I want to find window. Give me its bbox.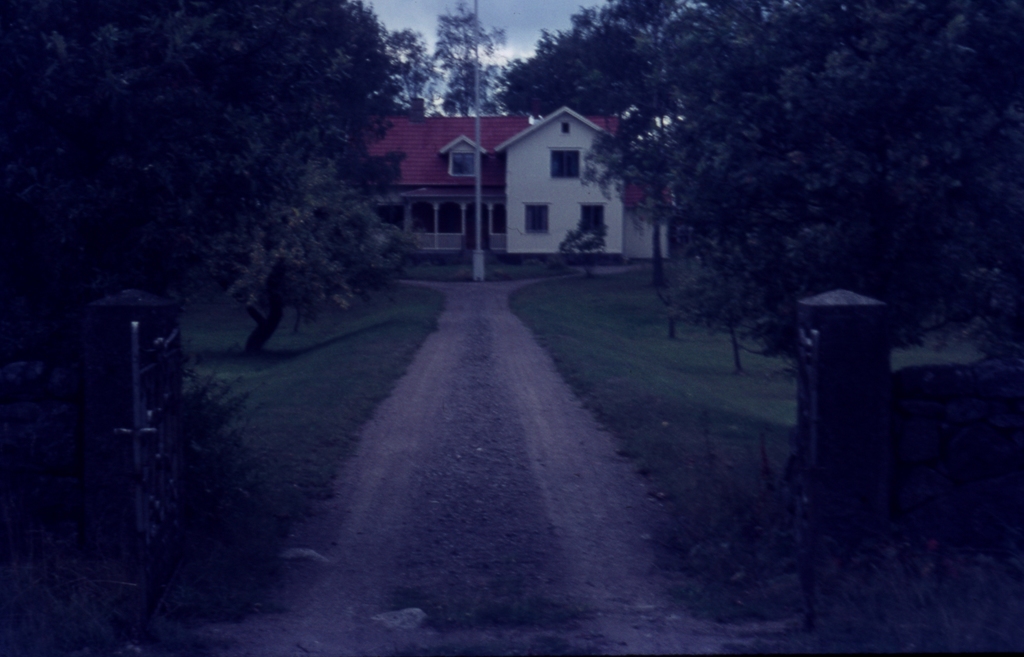
locate(579, 202, 604, 234).
